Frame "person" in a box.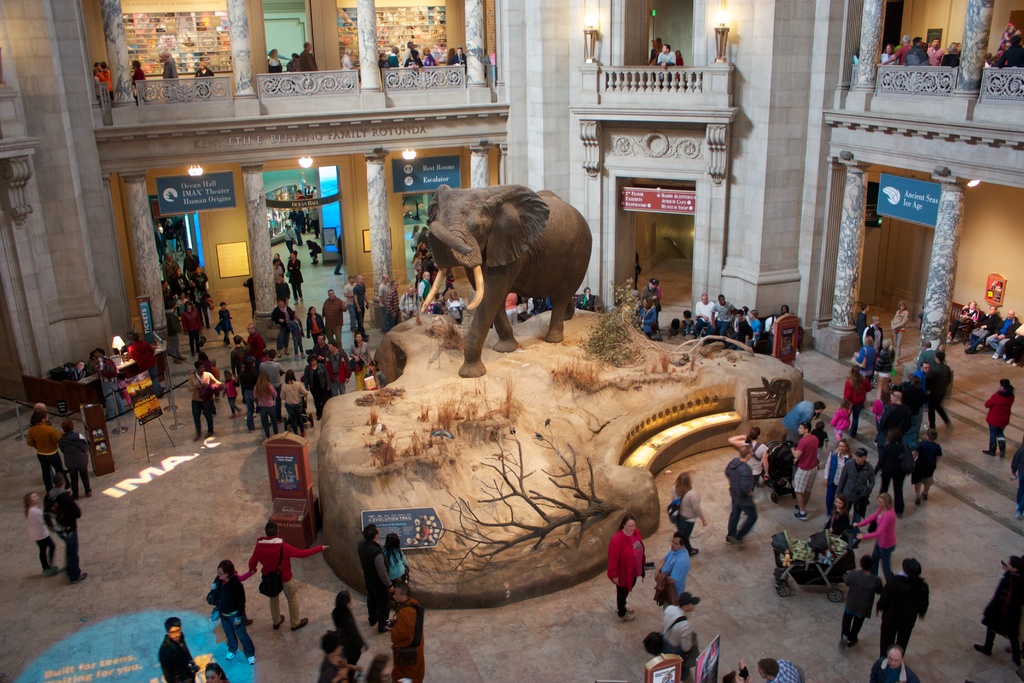
x1=398, y1=289, x2=420, y2=319.
